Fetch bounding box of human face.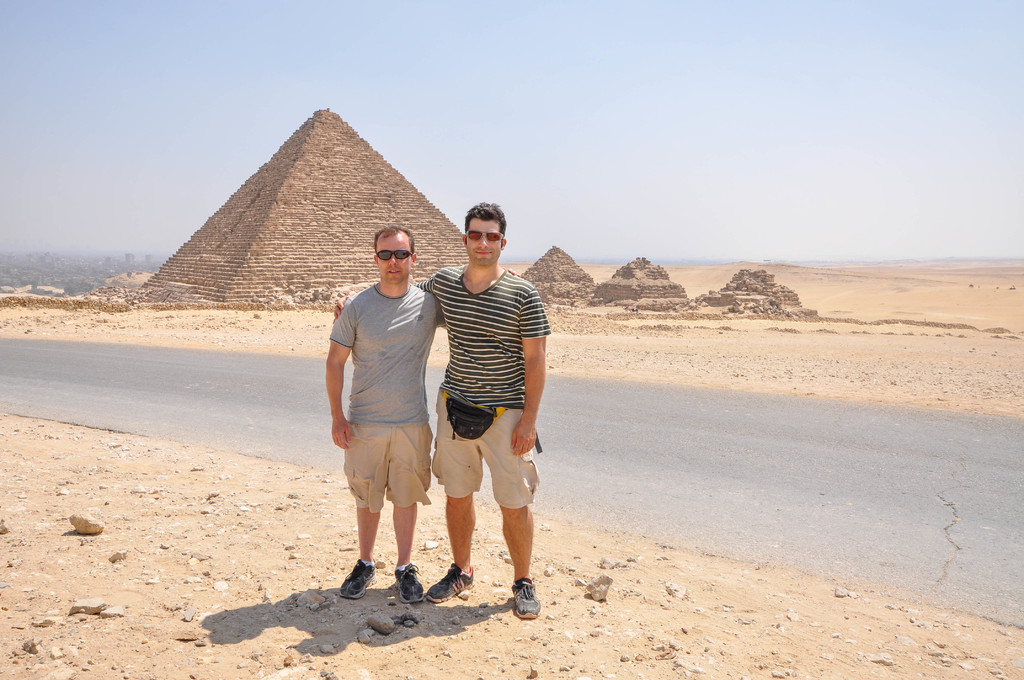
Bbox: <bbox>462, 211, 504, 269</bbox>.
